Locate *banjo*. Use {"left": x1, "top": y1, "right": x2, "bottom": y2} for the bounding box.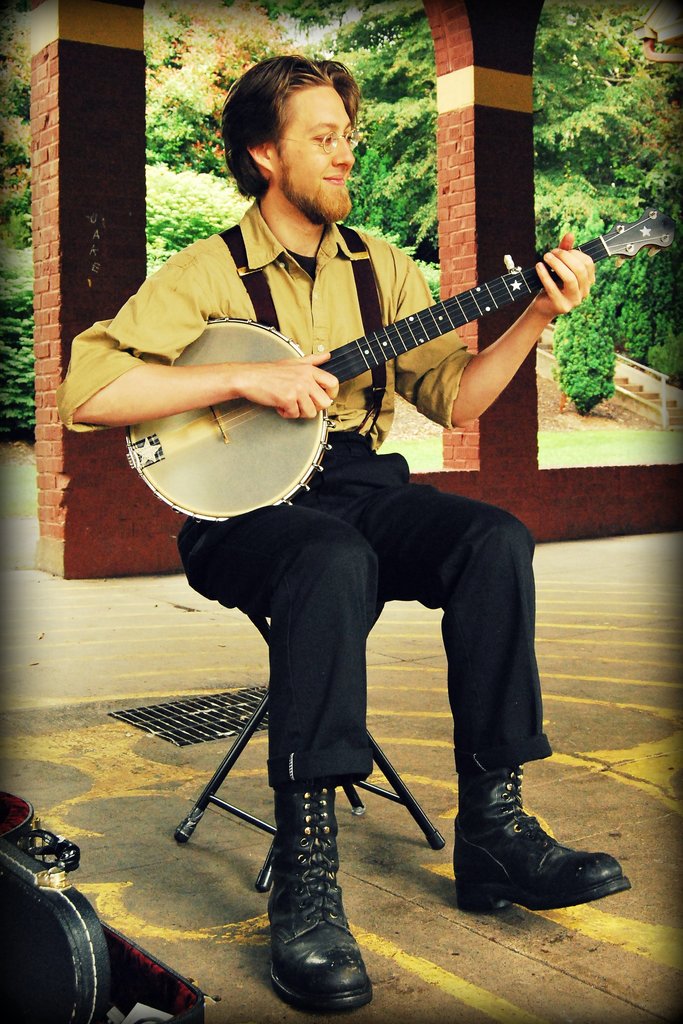
{"left": 146, "top": 234, "right": 592, "bottom": 549}.
